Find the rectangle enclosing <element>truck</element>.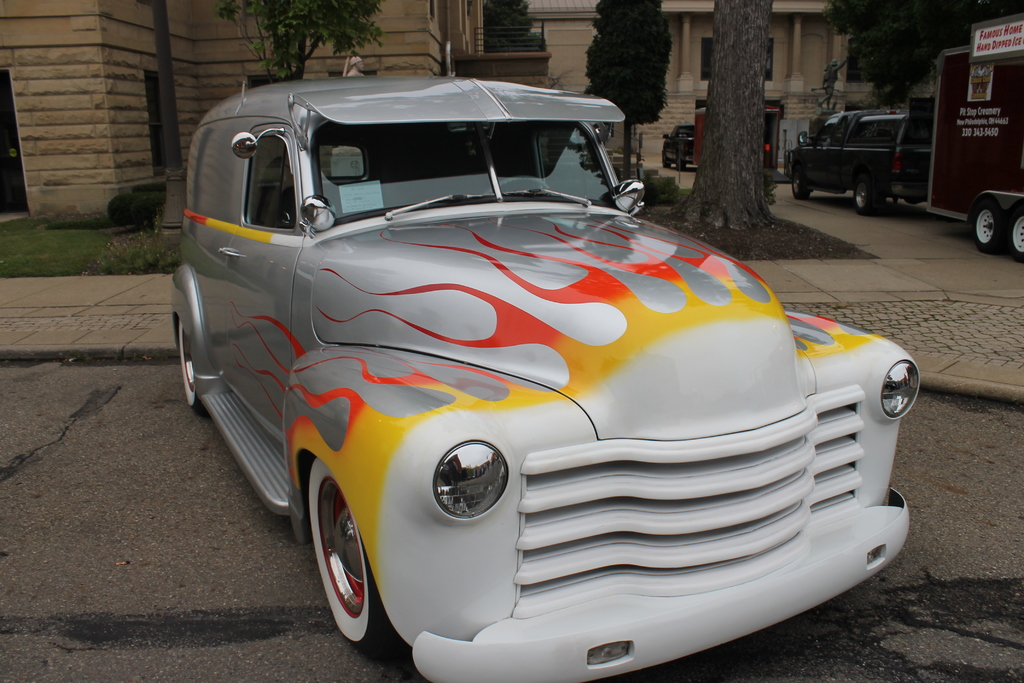
<bbox>661, 124, 691, 172</bbox>.
